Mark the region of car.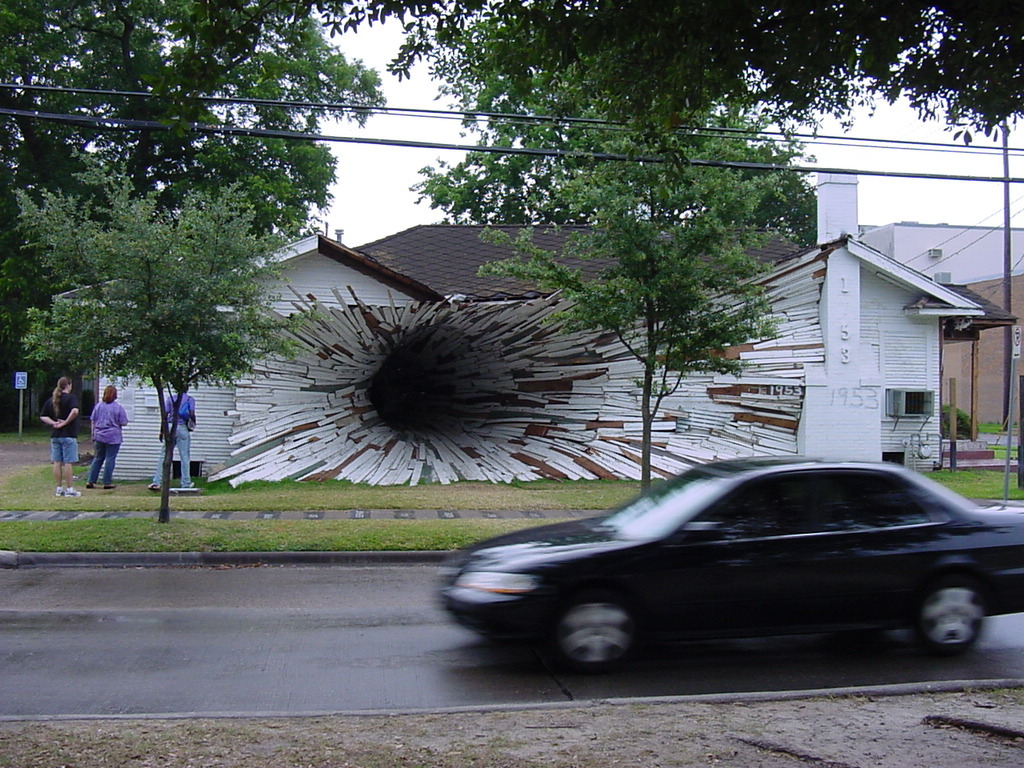
Region: x1=420, y1=459, x2=1022, y2=687.
